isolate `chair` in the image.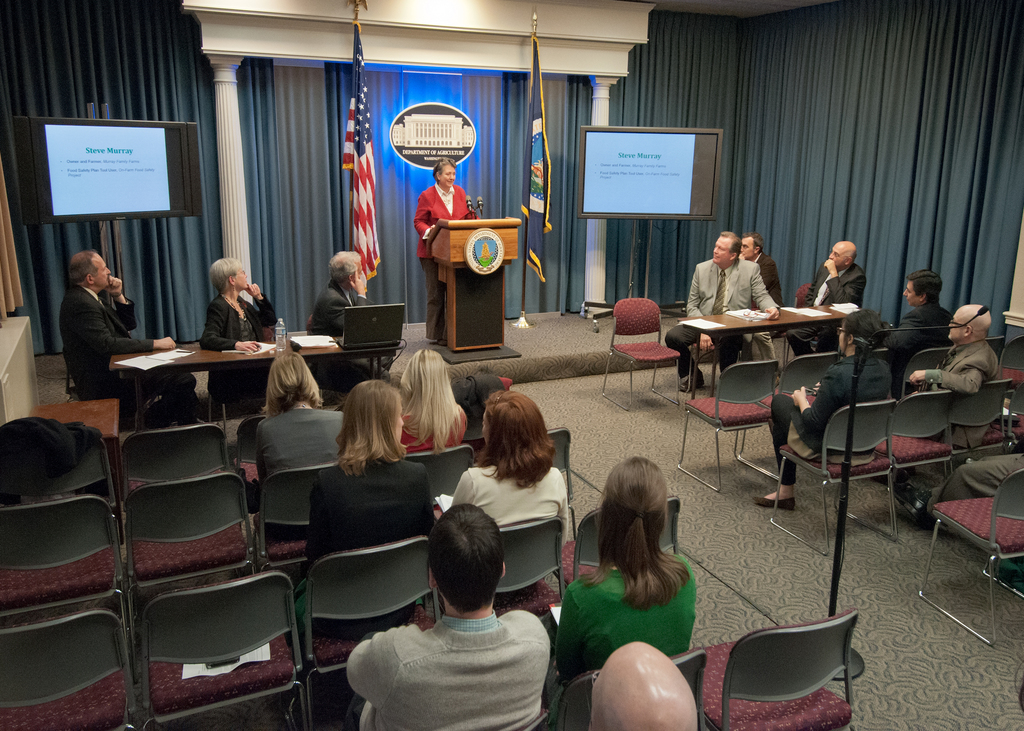
Isolated region: rect(559, 646, 715, 730).
